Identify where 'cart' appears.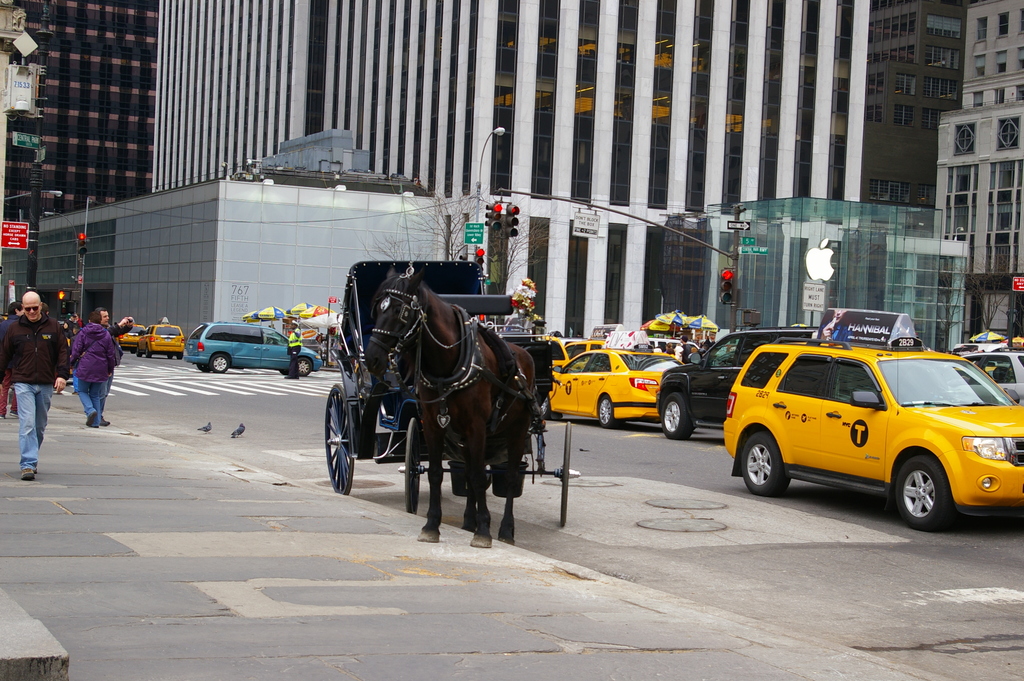
Appears at locate(281, 322, 323, 361).
